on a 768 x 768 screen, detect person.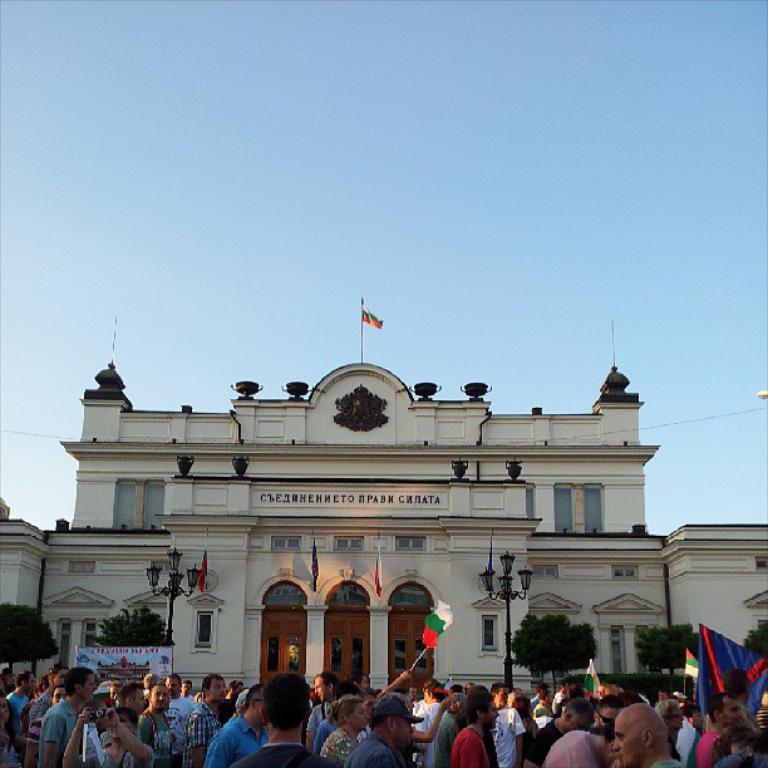
BBox(0, 668, 38, 747).
